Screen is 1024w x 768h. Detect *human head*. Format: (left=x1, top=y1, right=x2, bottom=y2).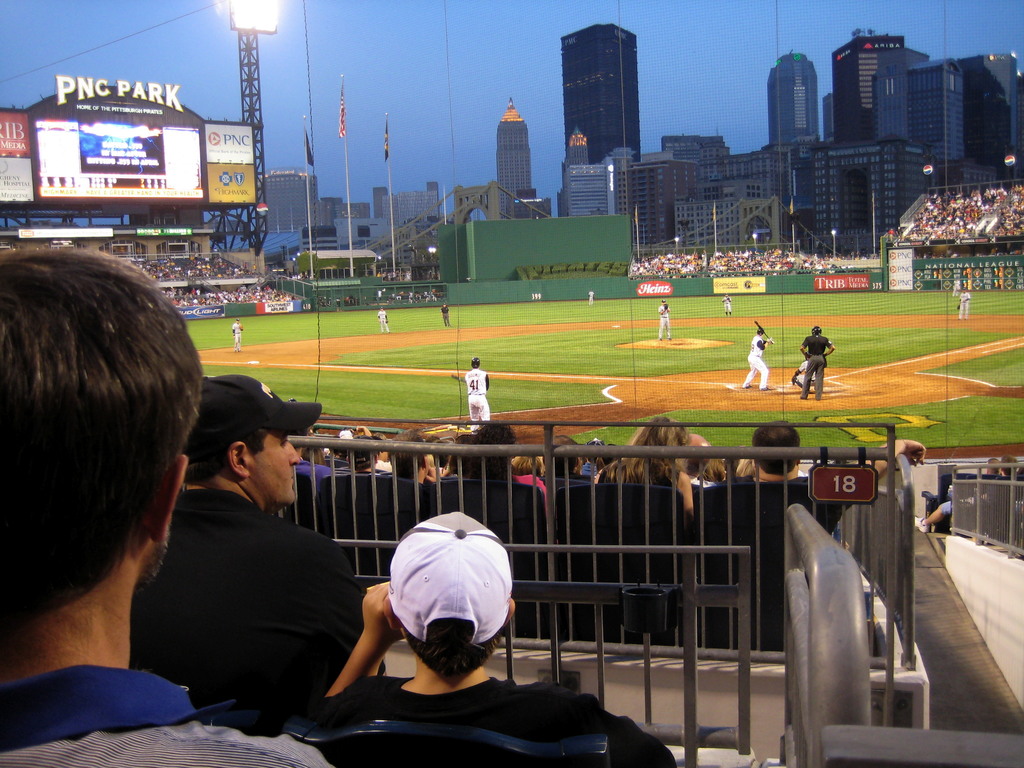
(left=756, top=327, right=764, bottom=336).
